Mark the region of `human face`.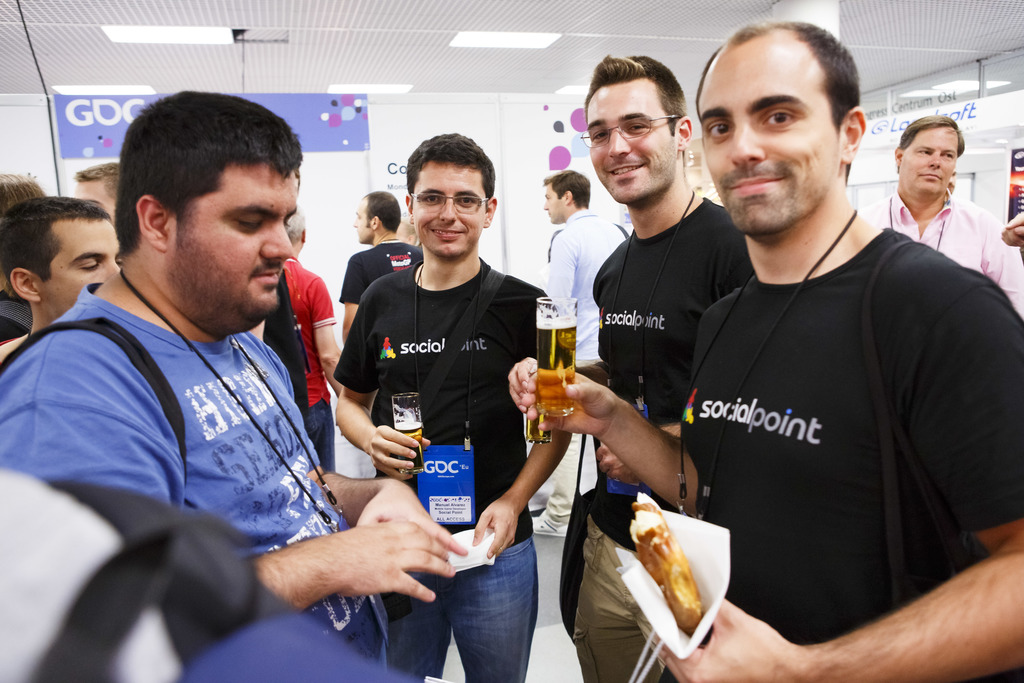
Region: l=698, t=37, r=840, b=233.
